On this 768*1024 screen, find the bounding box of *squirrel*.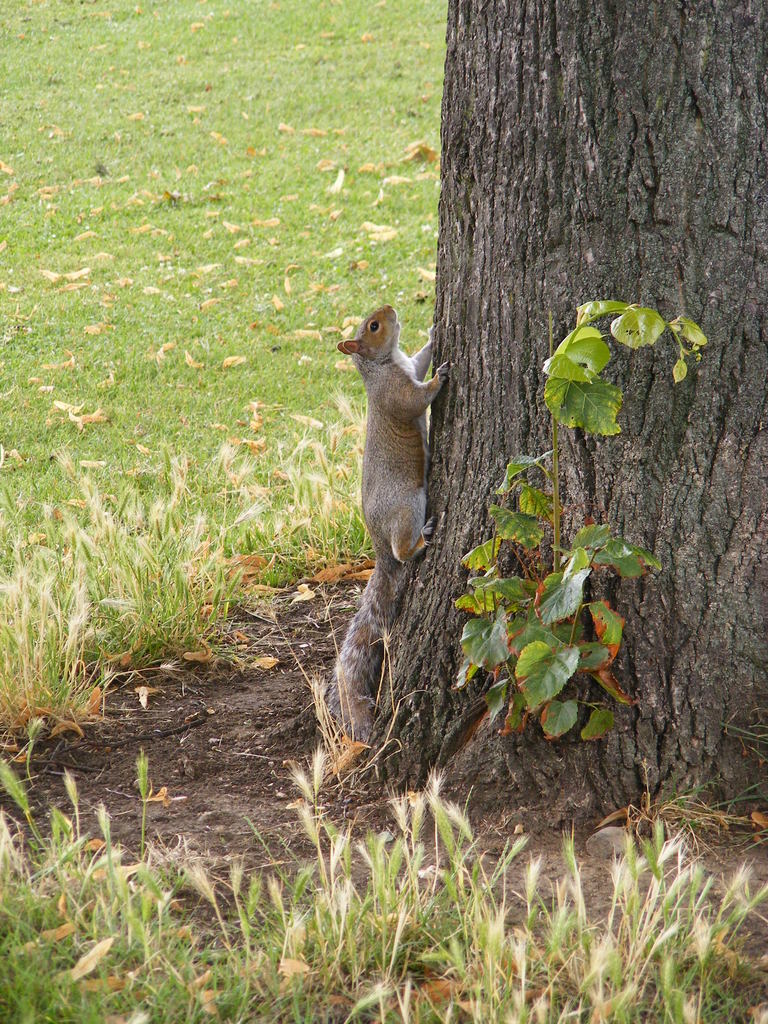
Bounding box: select_region(324, 306, 447, 736).
